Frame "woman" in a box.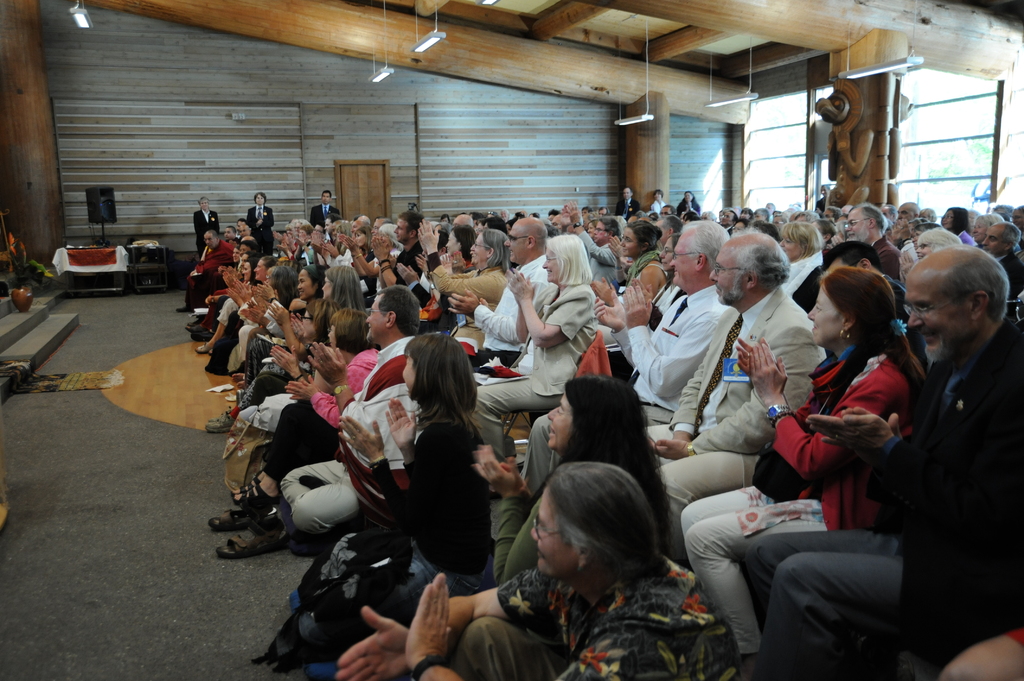
{"x1": 621, "y1": 217, "x2": 665, "y2": 289}.
